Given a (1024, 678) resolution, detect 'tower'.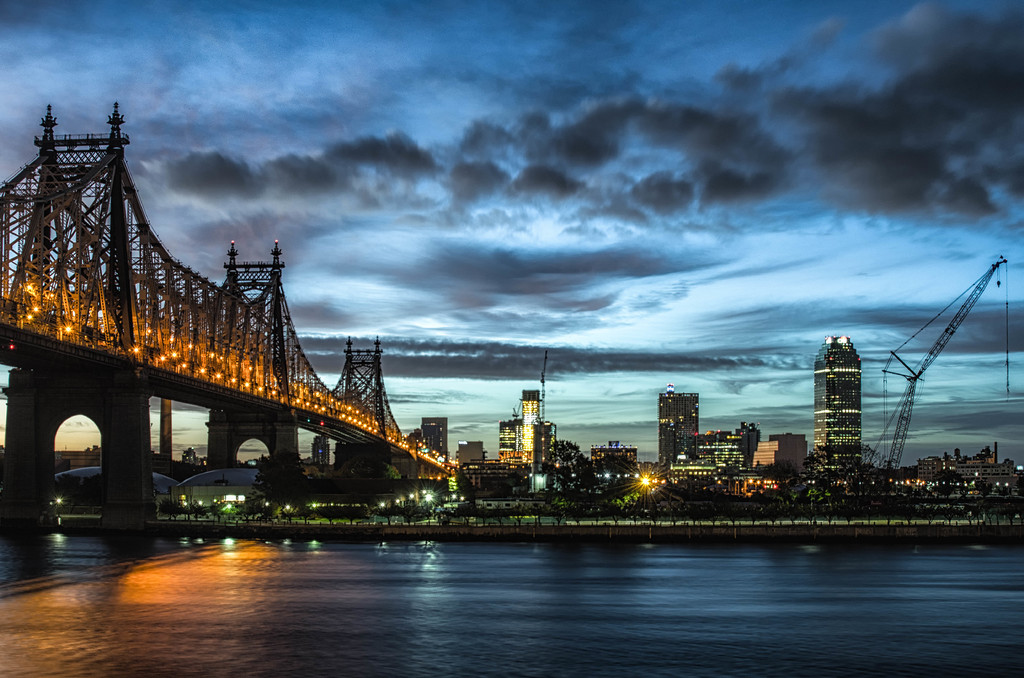
(520,353,547,453).
